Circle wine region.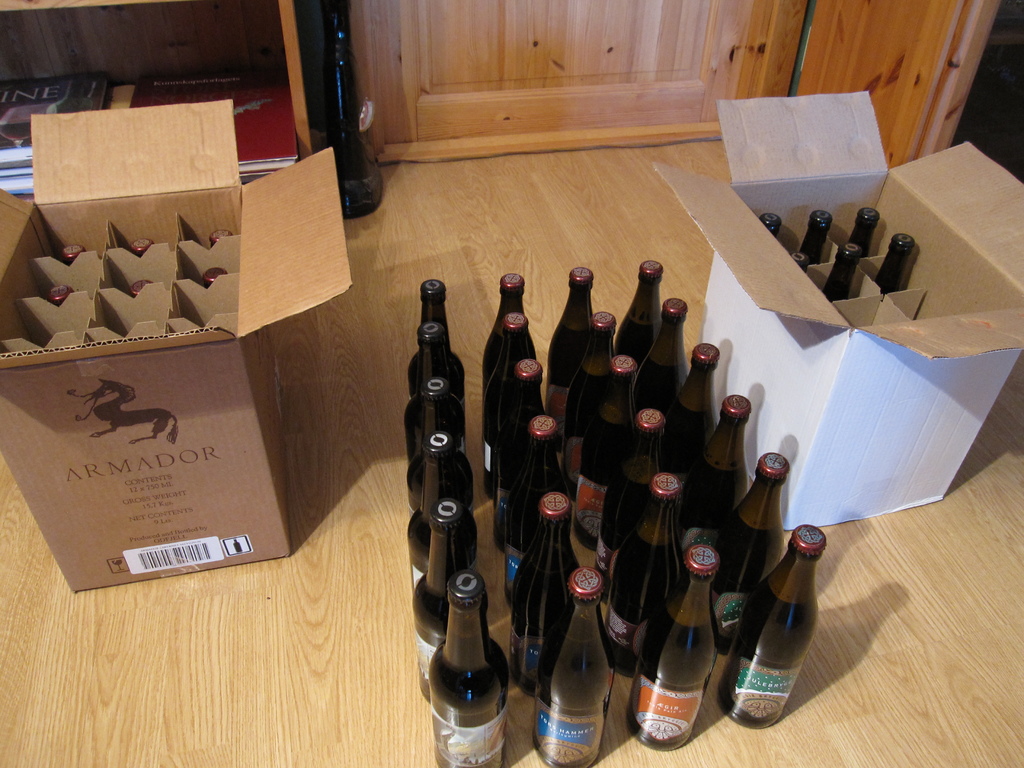
Region: pyautogui.locateOnScreen(207, 230, 230, 242).
